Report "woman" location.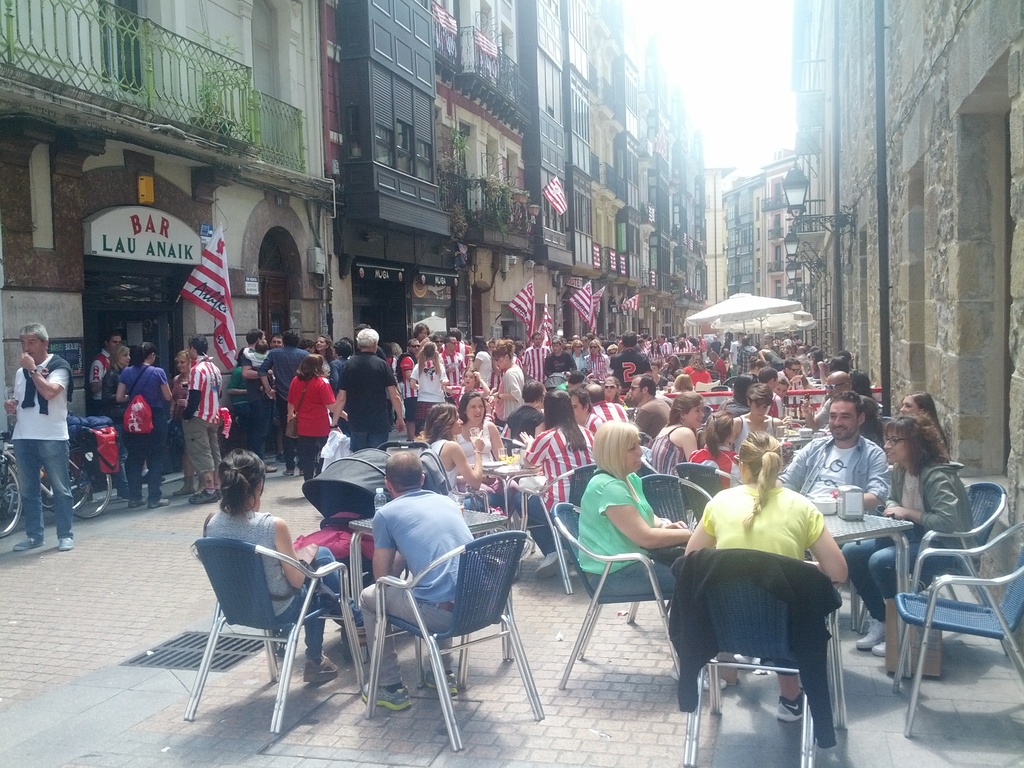
Report: crop(586, 338, 612, 375).
